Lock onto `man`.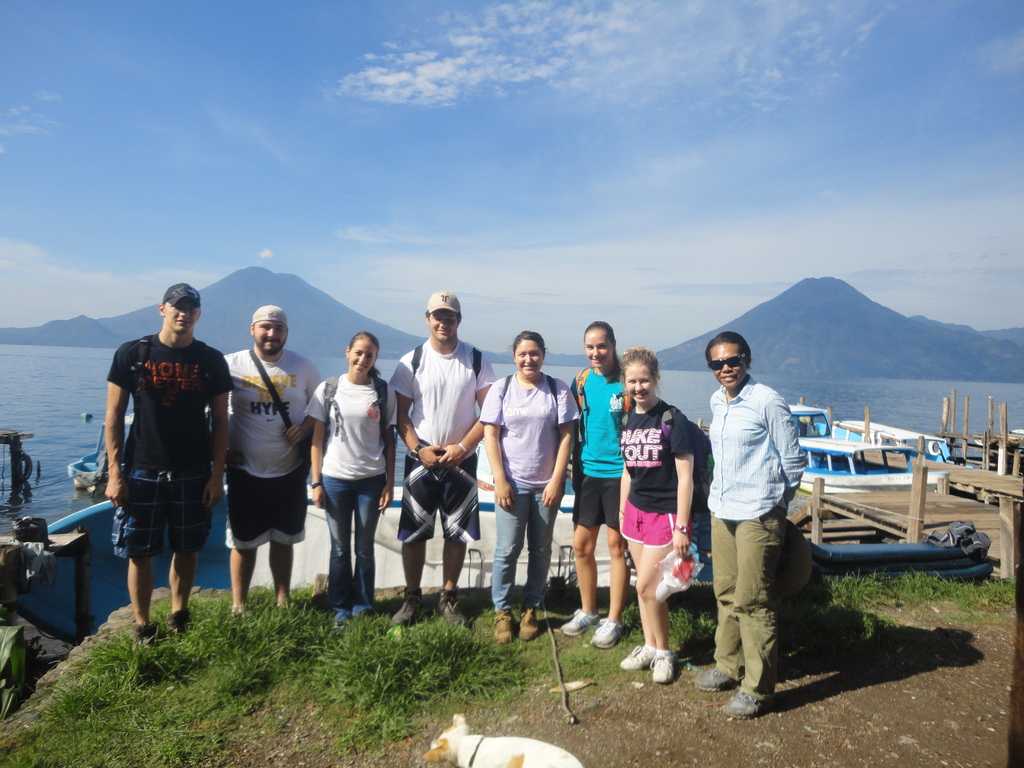
Locked: bbox=[99, 276, 236, 641].
